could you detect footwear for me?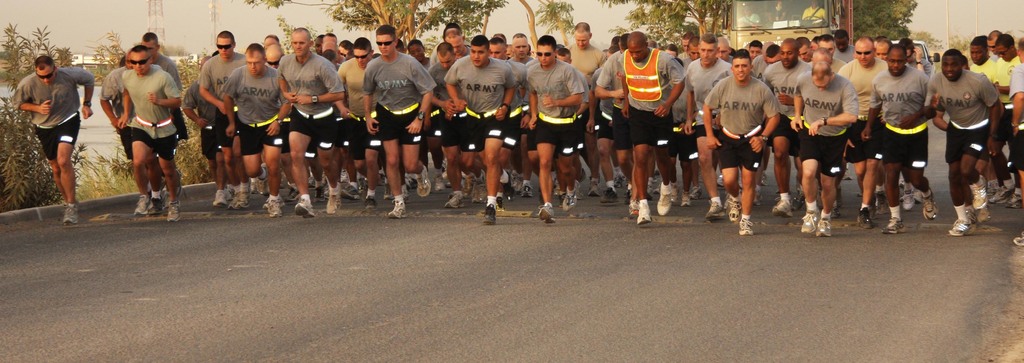
Detection result: {"left": 800, "top": 208, "right": 820, "bottom": 236}.
